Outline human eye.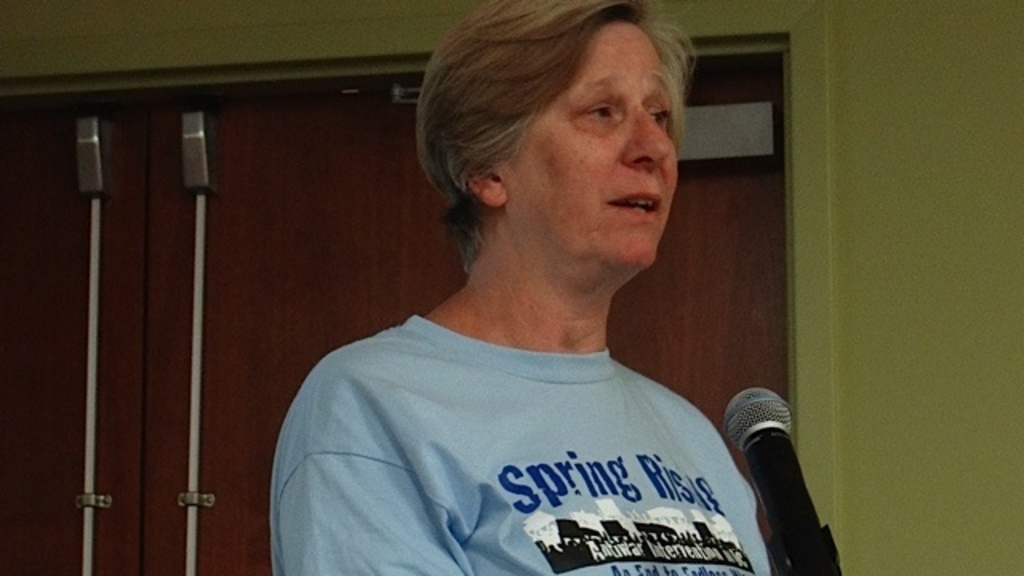
Outline: [left=584, top=99, right=618, bottom=122].
